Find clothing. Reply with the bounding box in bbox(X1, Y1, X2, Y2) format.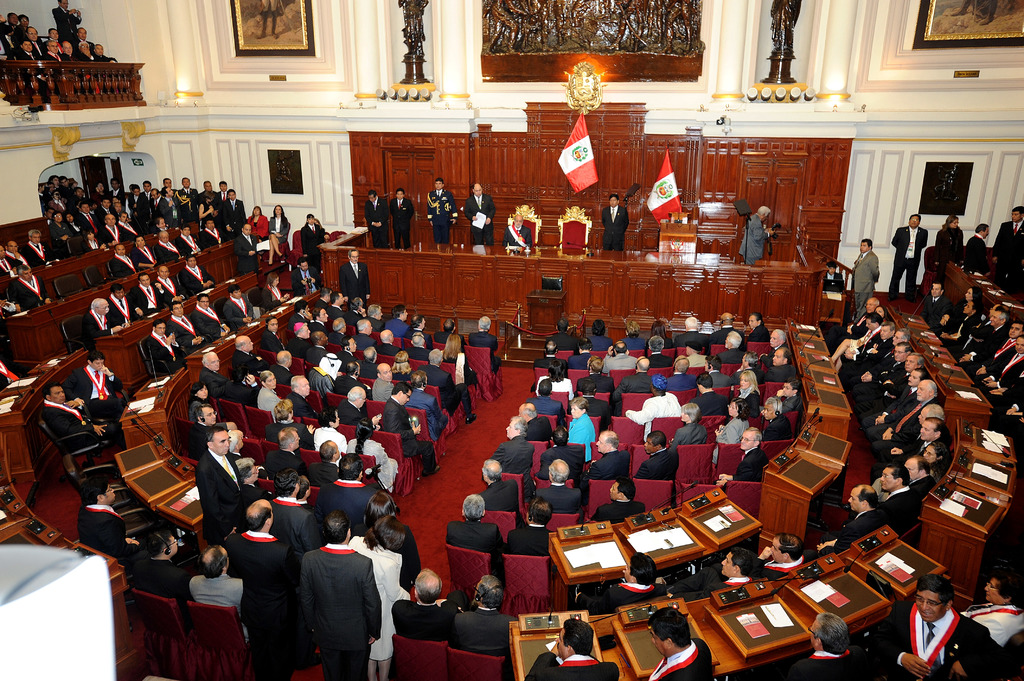
bbox(879, 485, 918, 520).
